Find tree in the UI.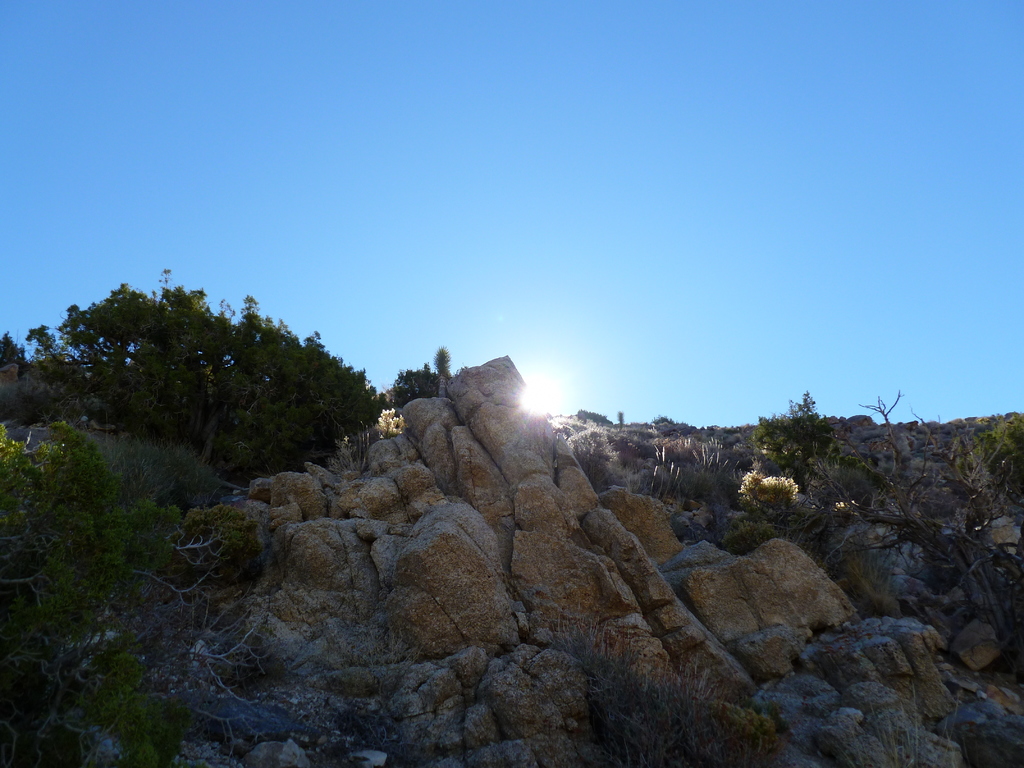
UI element at detection(433, 346, 454, 383).
